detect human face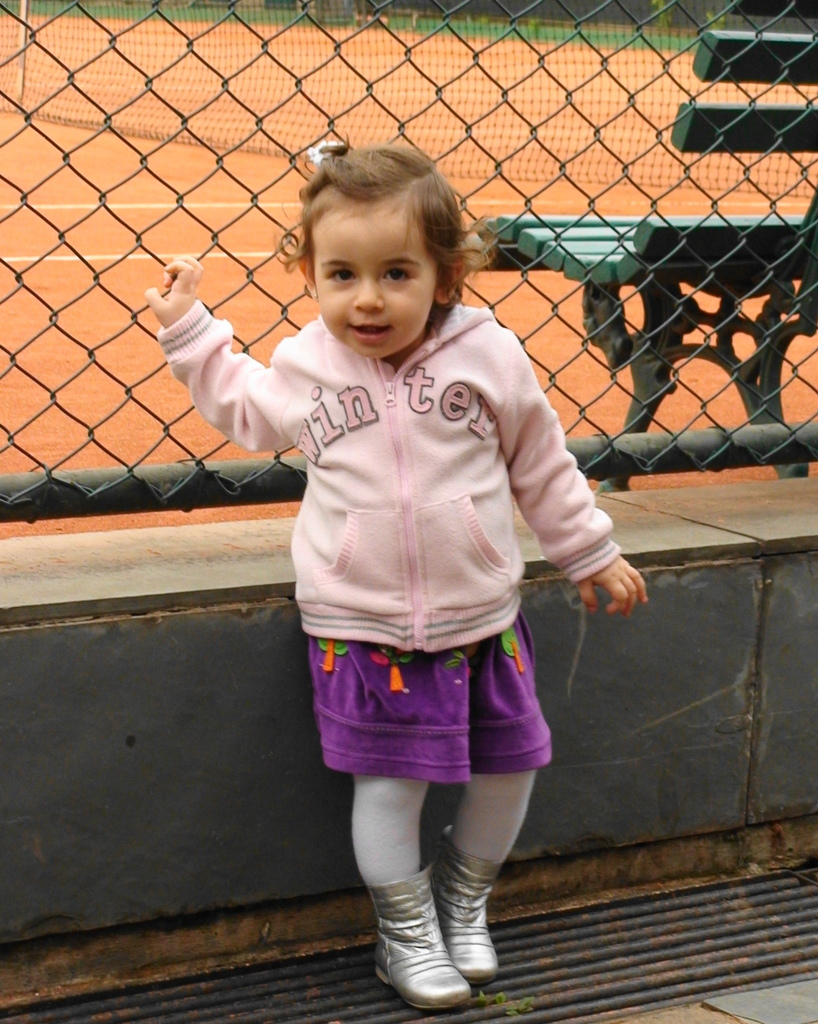
307,211,438,357
